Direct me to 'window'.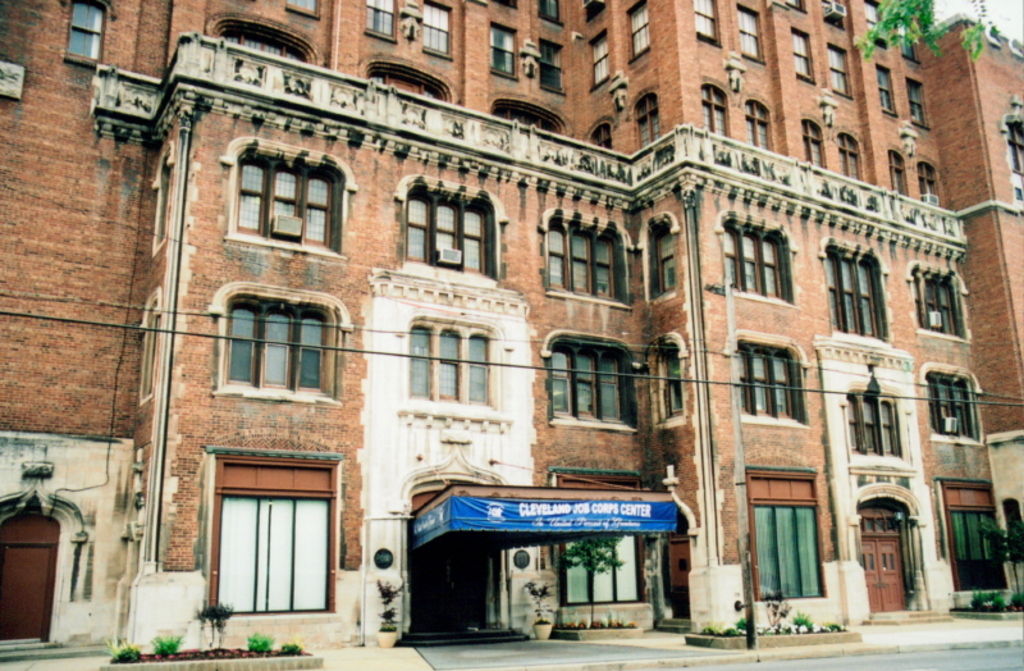
Direction: x1=215, y1=302, x2=342, y2=396.
